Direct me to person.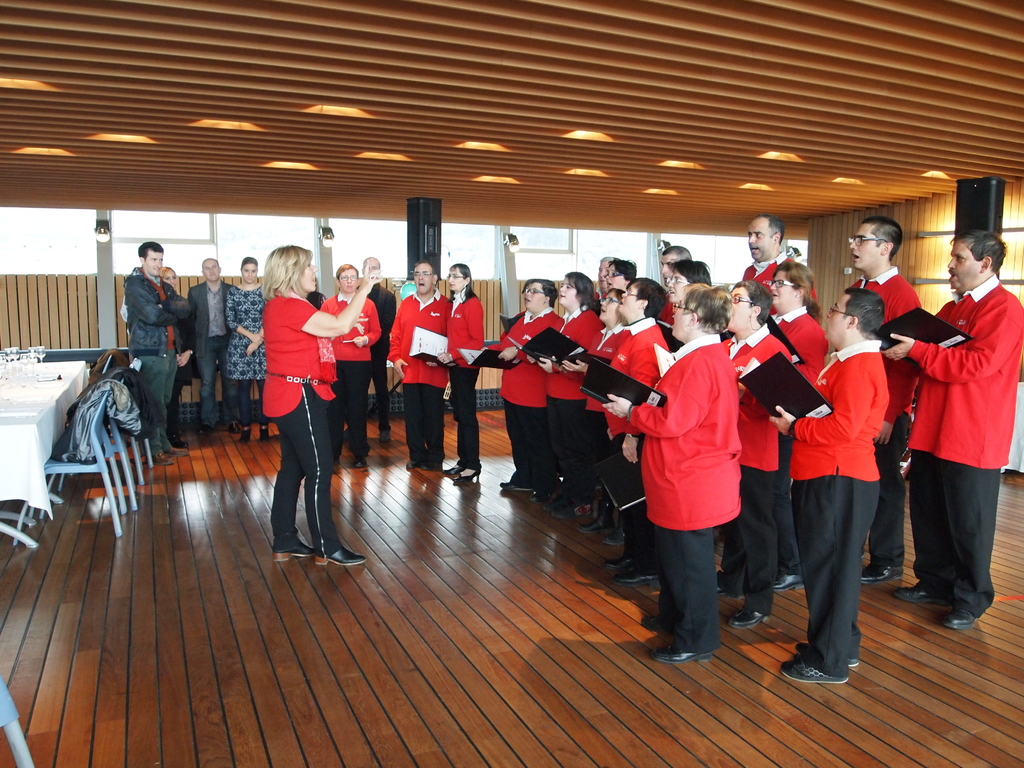
Direction: <region>382, 250, 453, 482</region>.
